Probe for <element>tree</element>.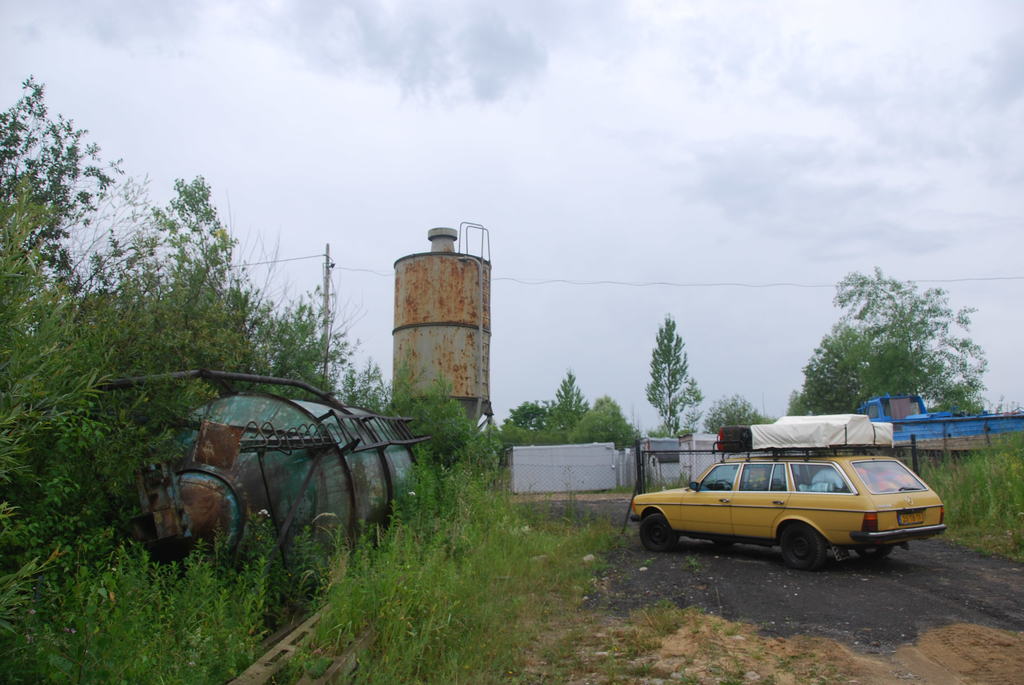
Probe result: 504, 400, 556, 431.
